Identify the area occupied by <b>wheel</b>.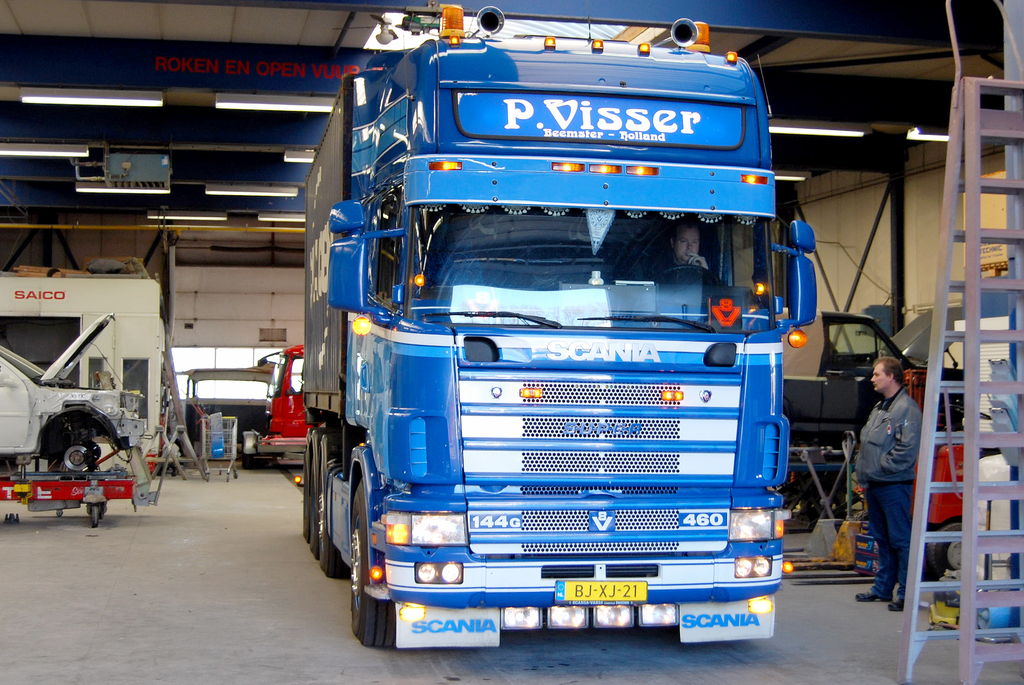
Area: pyautogui.locateOnScreen(301, 427, 321, 544).
